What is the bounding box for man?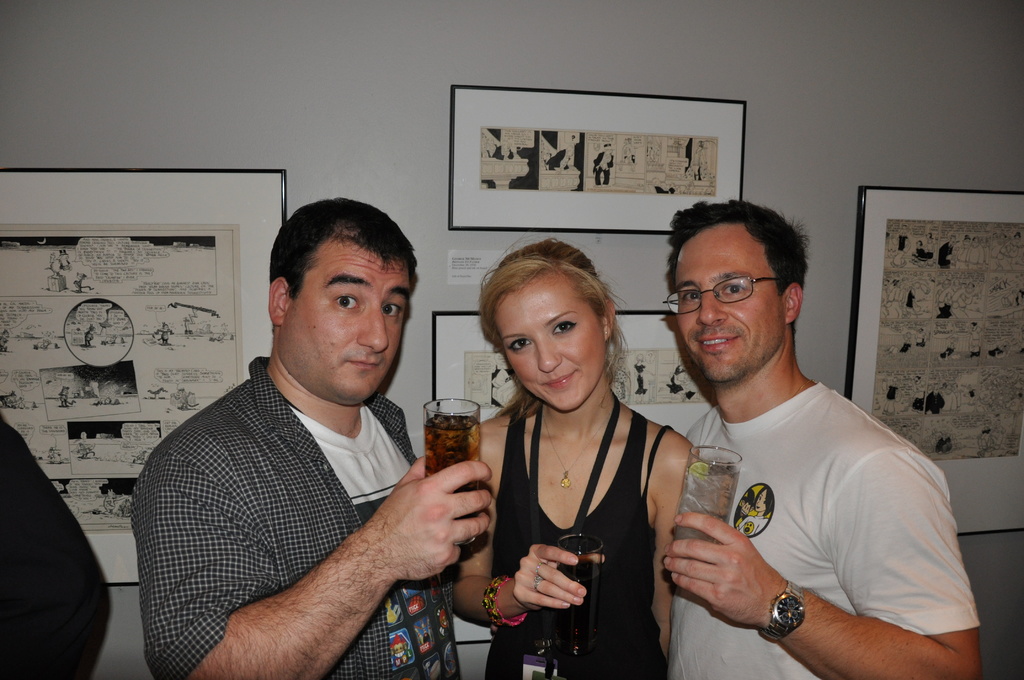
(655, 161, 973, 679).
